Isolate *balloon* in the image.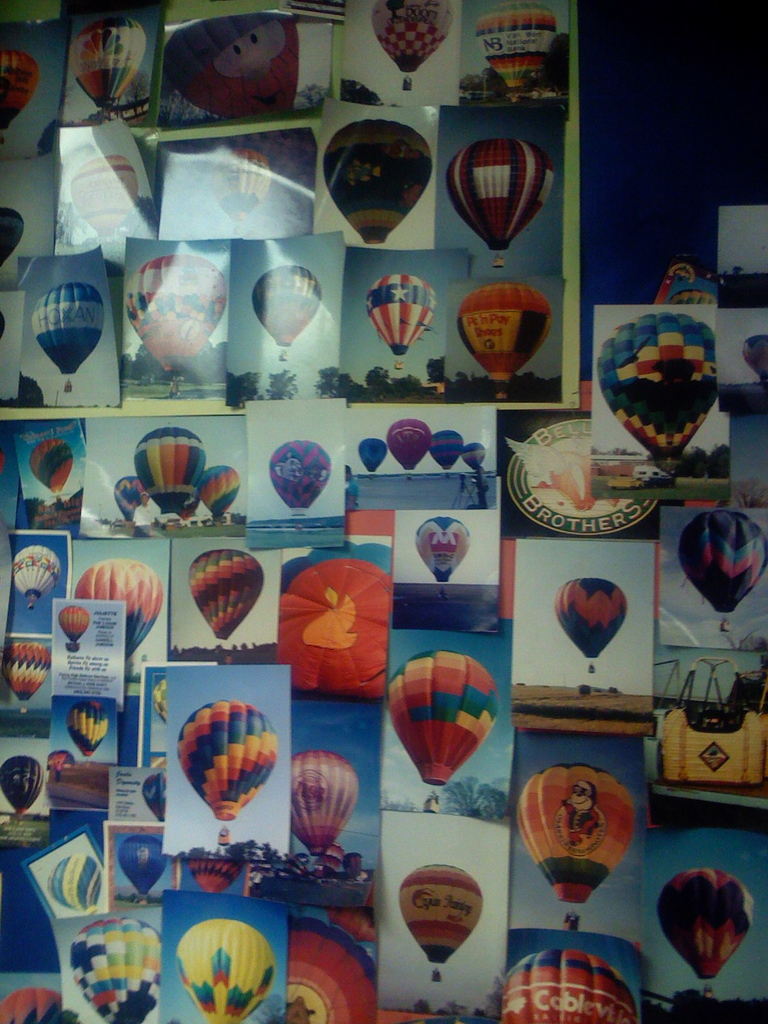
Isolated region: (291,746,360,853).
